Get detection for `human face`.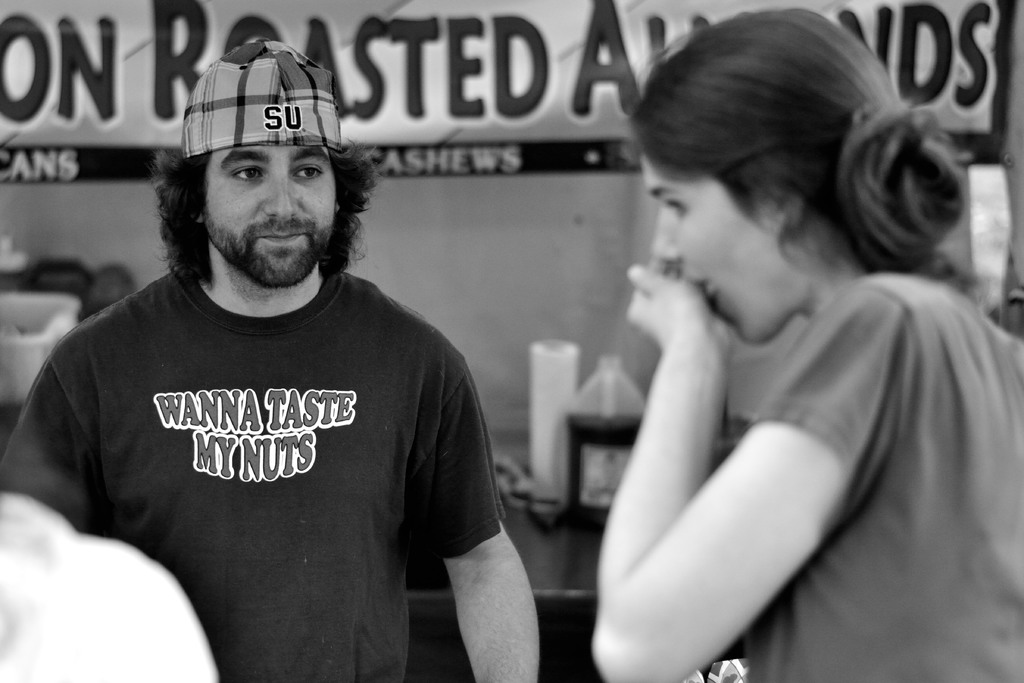
Detection: (640,158,792,347).
